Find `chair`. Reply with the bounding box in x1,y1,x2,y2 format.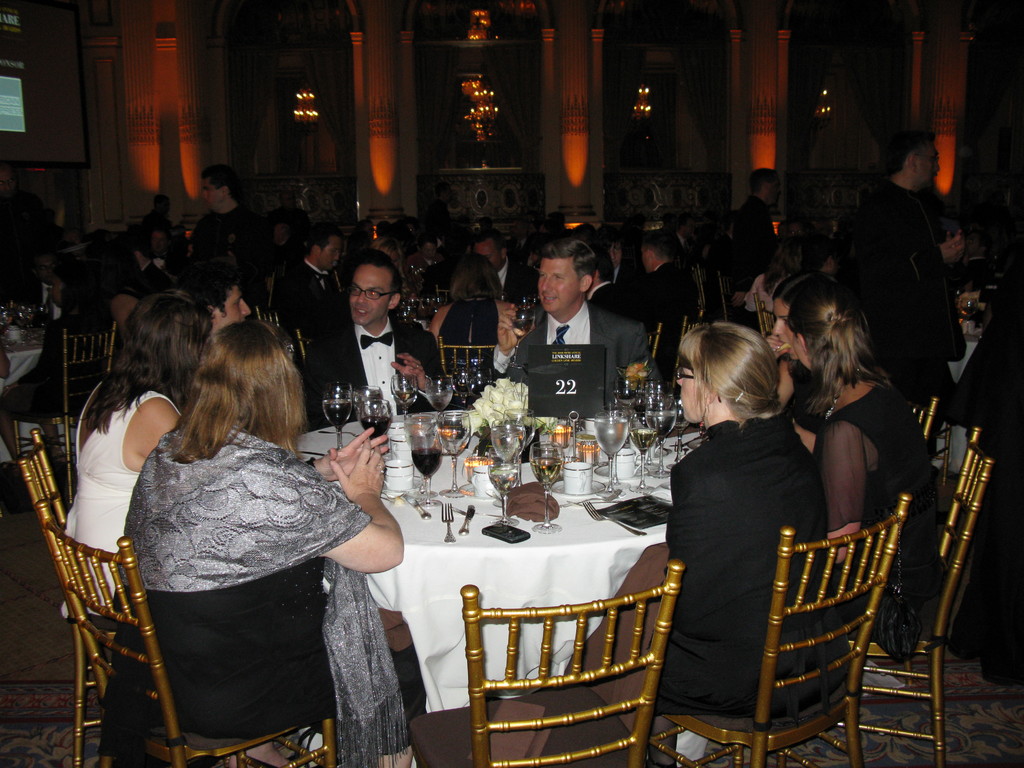
292,332,323,361.
